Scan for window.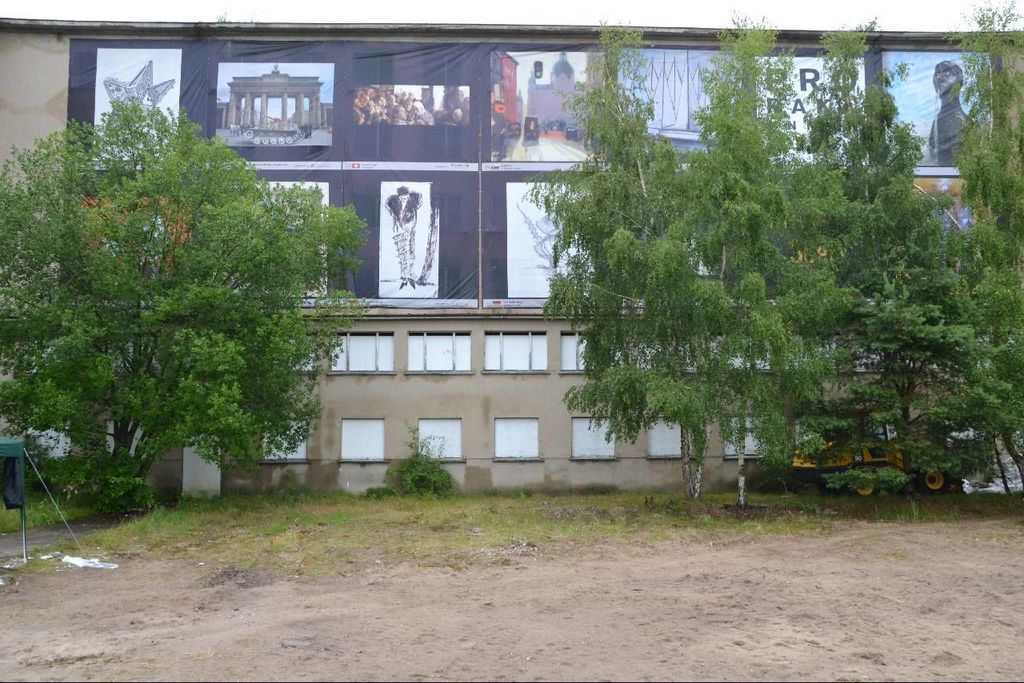
Scan result: (482, 331, 550, 377).
